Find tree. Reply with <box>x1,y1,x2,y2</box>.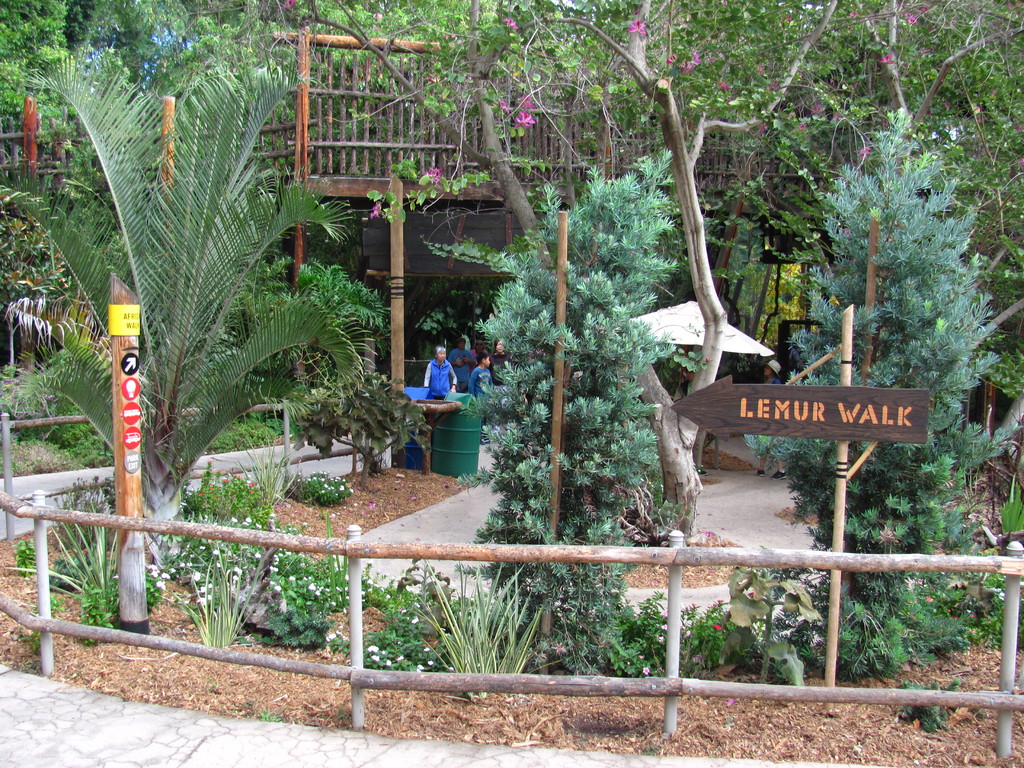
<box>793,114,1003,655</box>.
